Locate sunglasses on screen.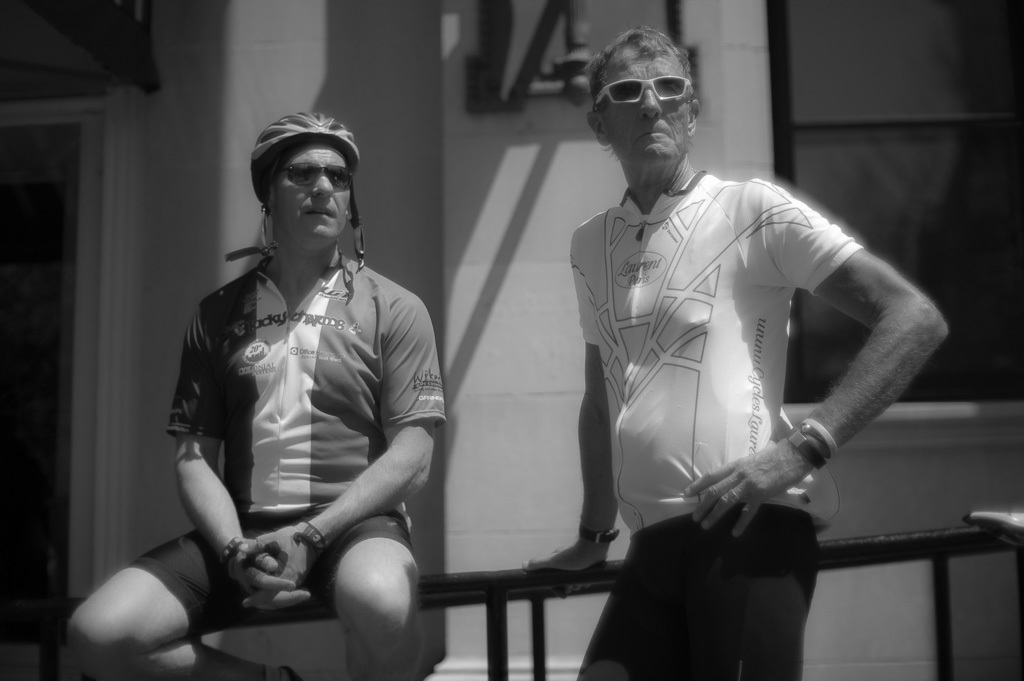
On screen at x1=598 y1=75 x2=696 y2=106.
